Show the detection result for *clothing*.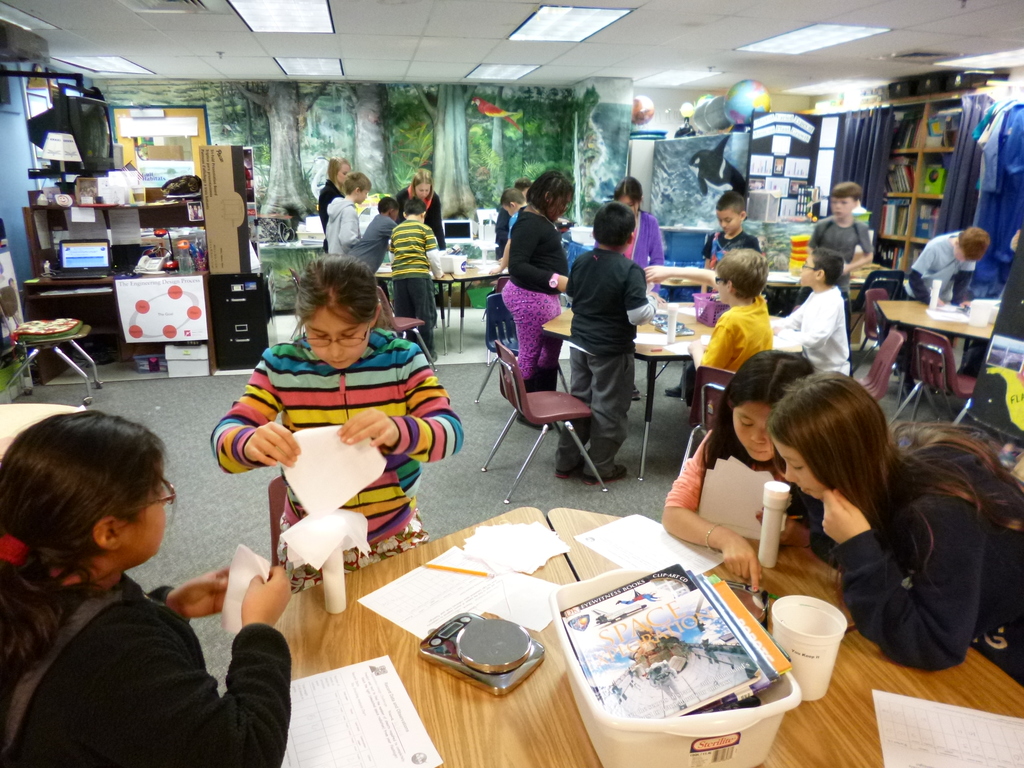
[906, 223, 982, 326].
